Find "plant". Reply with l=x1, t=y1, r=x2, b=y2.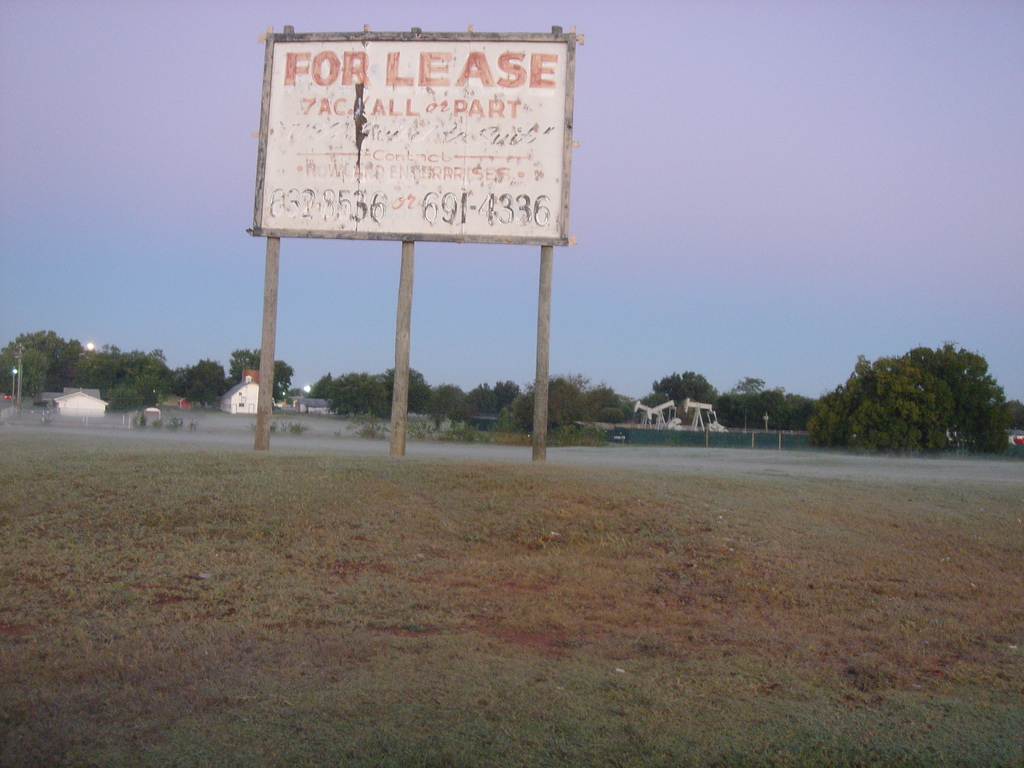
l=170, t=411, r=185, b=435.
